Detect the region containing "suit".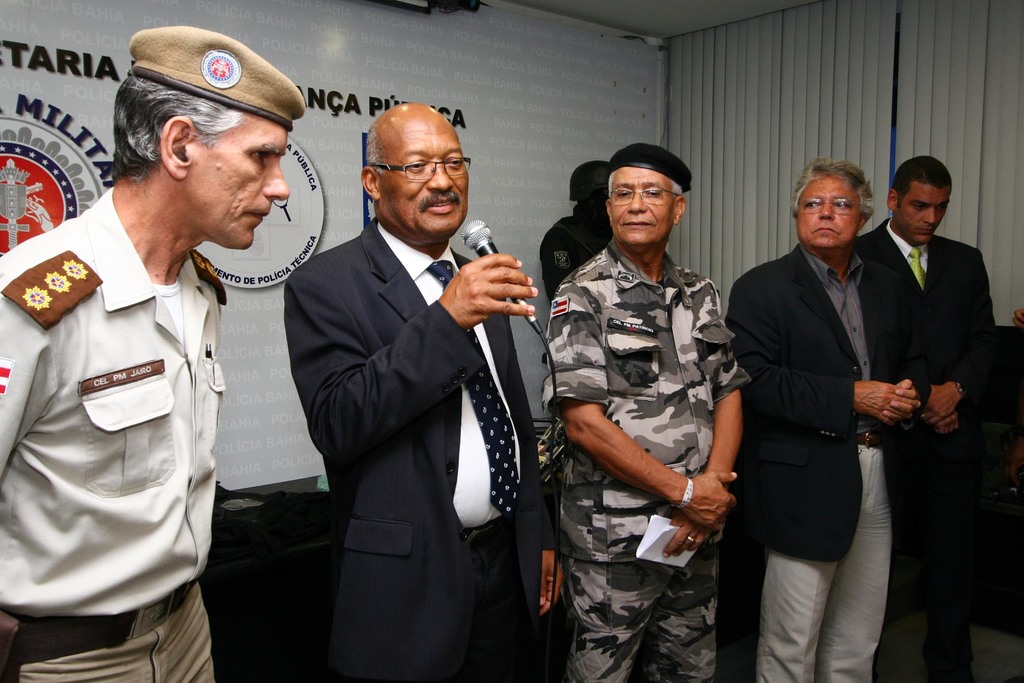
x1=729, y1=248, x2=931, y2=566.
